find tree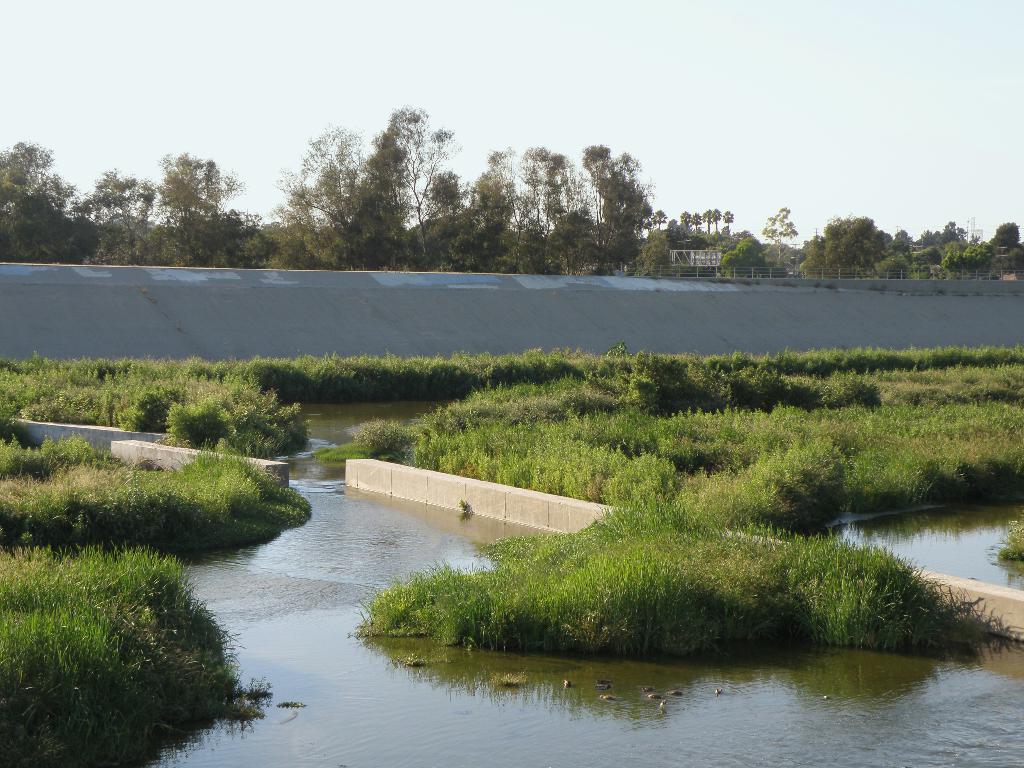
417/138/538/262
